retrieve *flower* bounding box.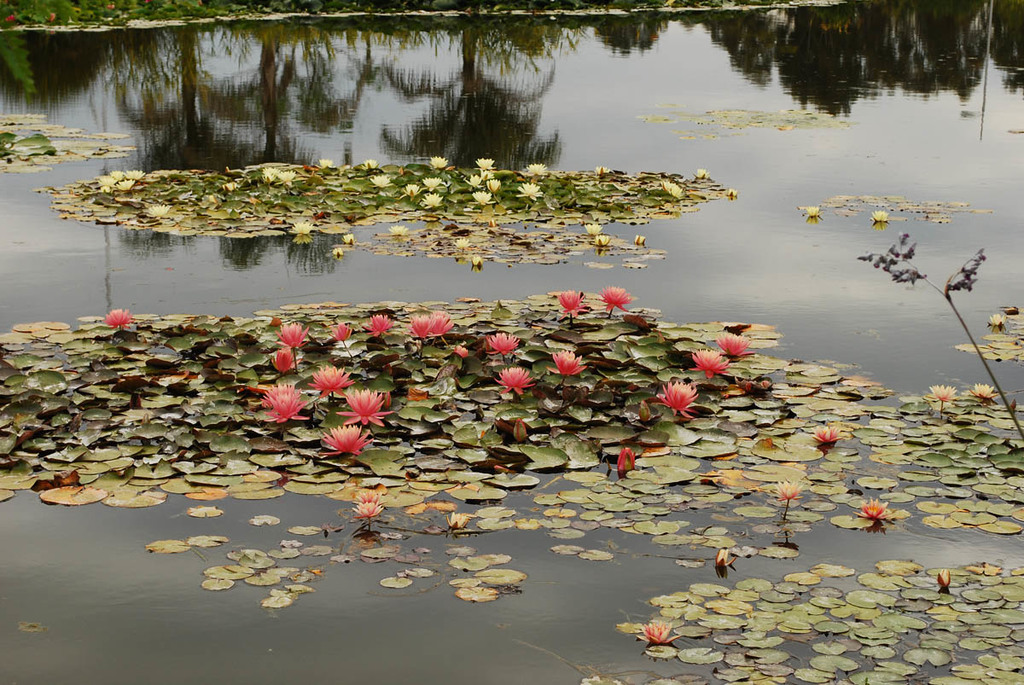
Bounding box: <bbox>353, 486, 387, 505</bbox>.
